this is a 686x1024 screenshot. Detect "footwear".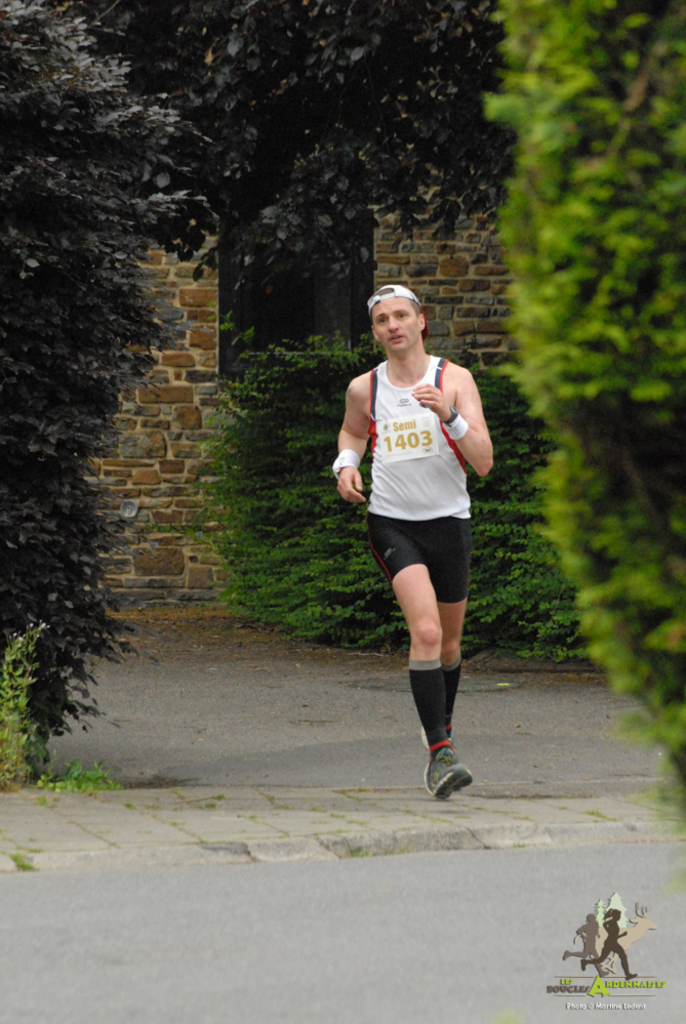
421, 739, 474, 807.
